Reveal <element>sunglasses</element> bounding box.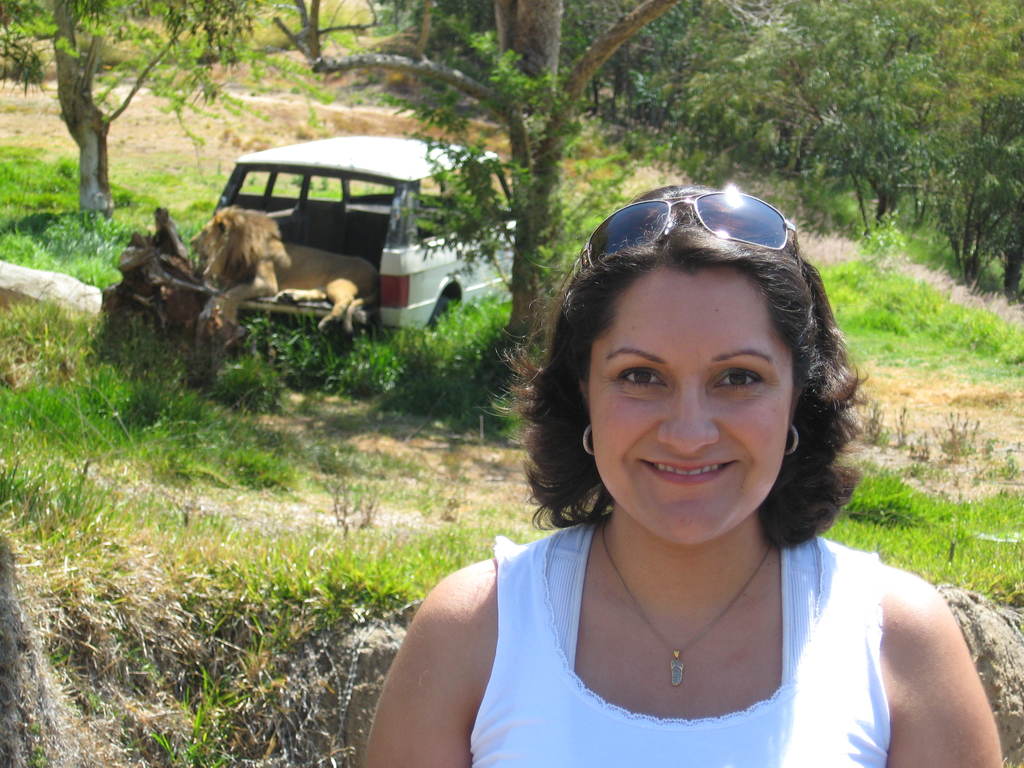
Revealed: [x1=558, y1=189, x2=803, y2=301].
